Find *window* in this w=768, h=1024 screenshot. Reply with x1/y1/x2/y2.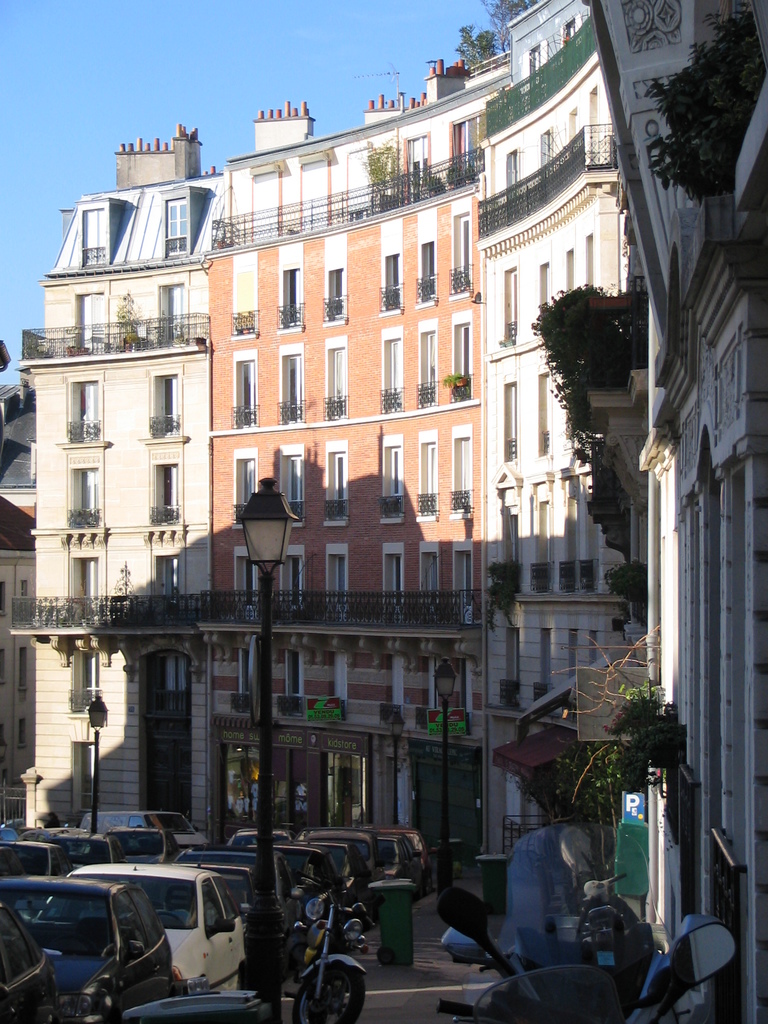
157/460/184/519.
